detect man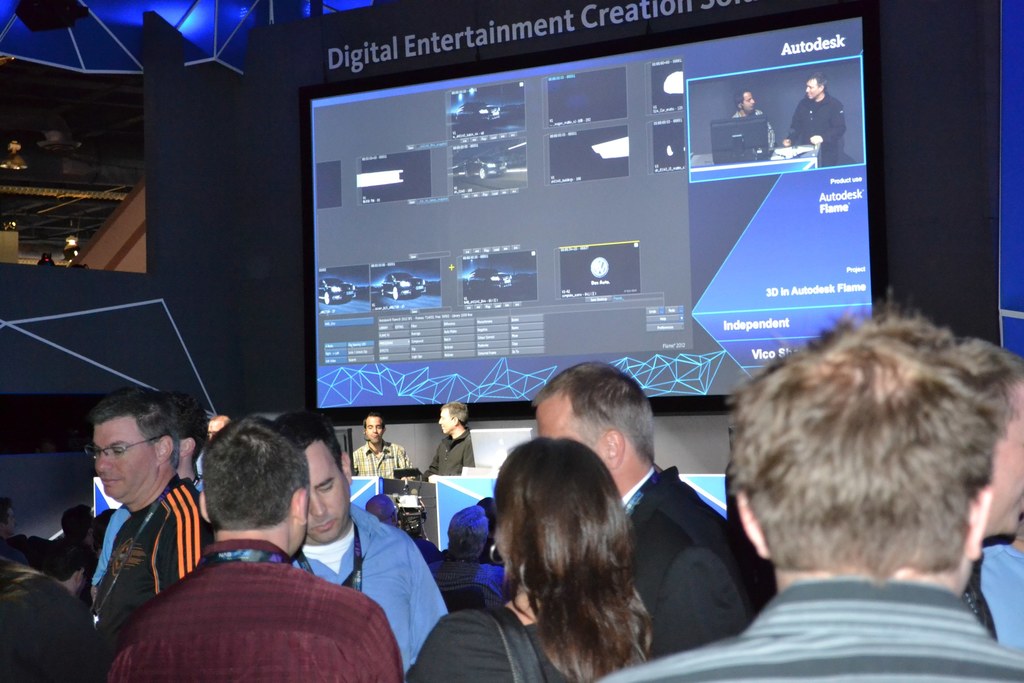
[left=780, top=70, right=845, bottom=169]
